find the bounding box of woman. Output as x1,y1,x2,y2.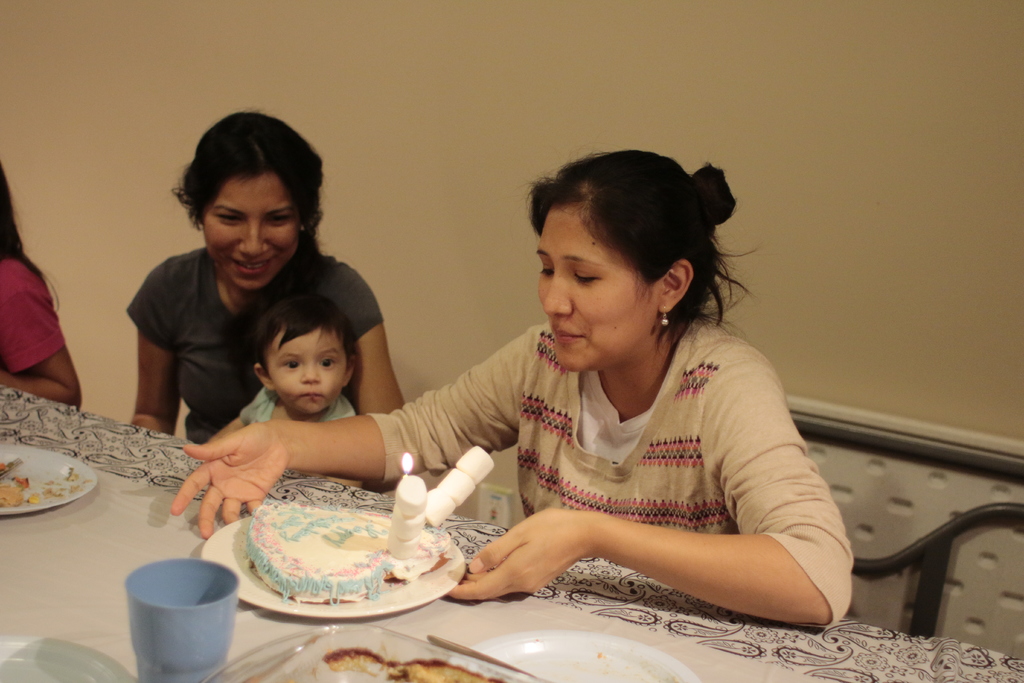
125,106,412,437.
